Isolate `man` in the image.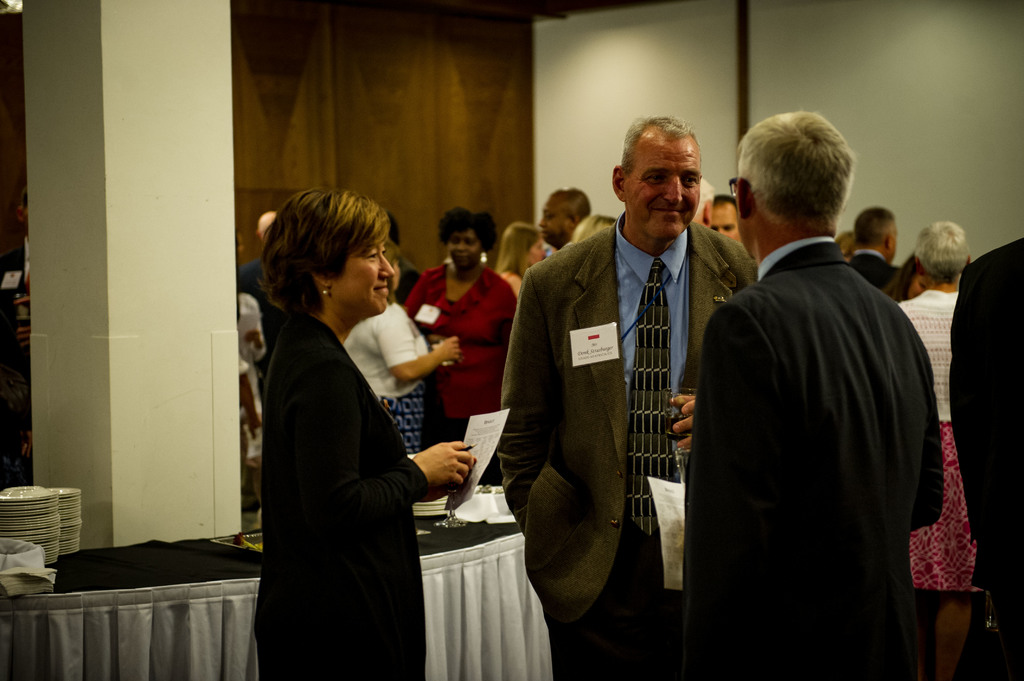
Isolated region: BBox(234, 209, 287, 367).
